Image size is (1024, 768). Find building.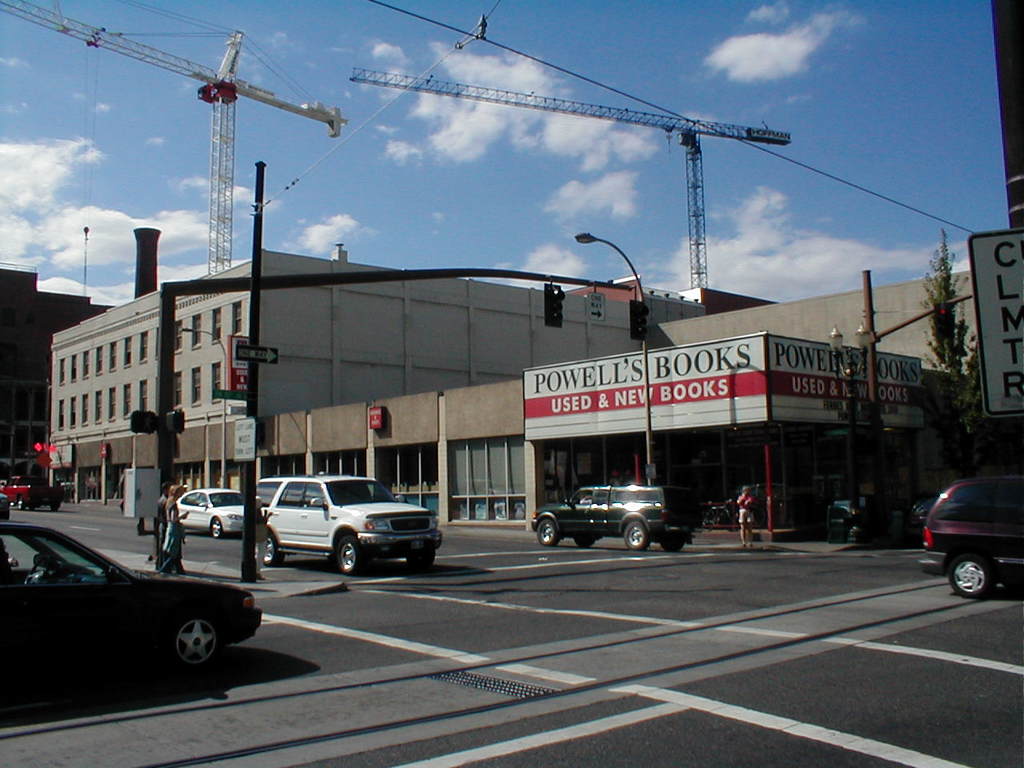
rect(0, 266, 103, 486).
